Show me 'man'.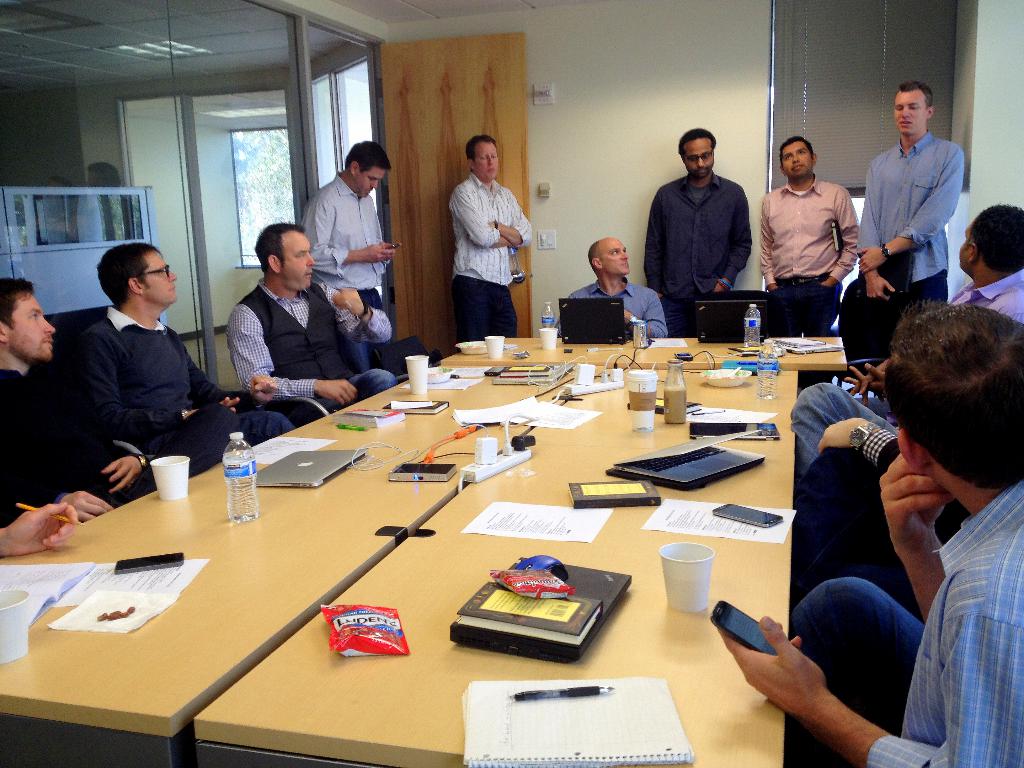
'man' is here: [left=0, top=500, right=79, bottom=562].
